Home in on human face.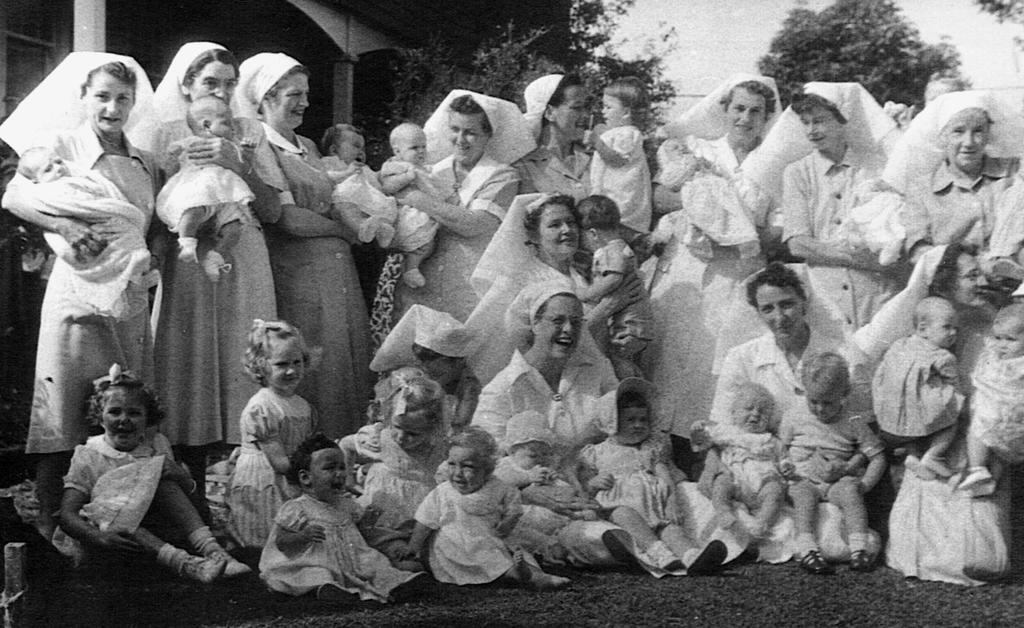
Homed in at 952,109,991,158.
